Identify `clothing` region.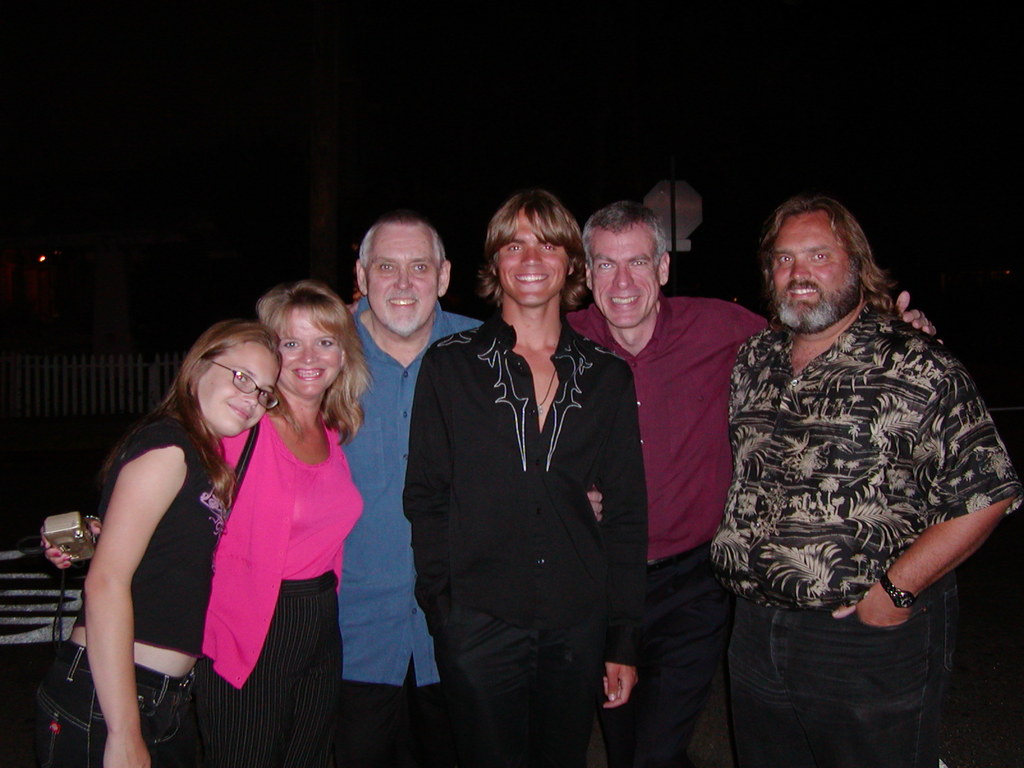
Region: bbox(35, 409, 228, 765).
